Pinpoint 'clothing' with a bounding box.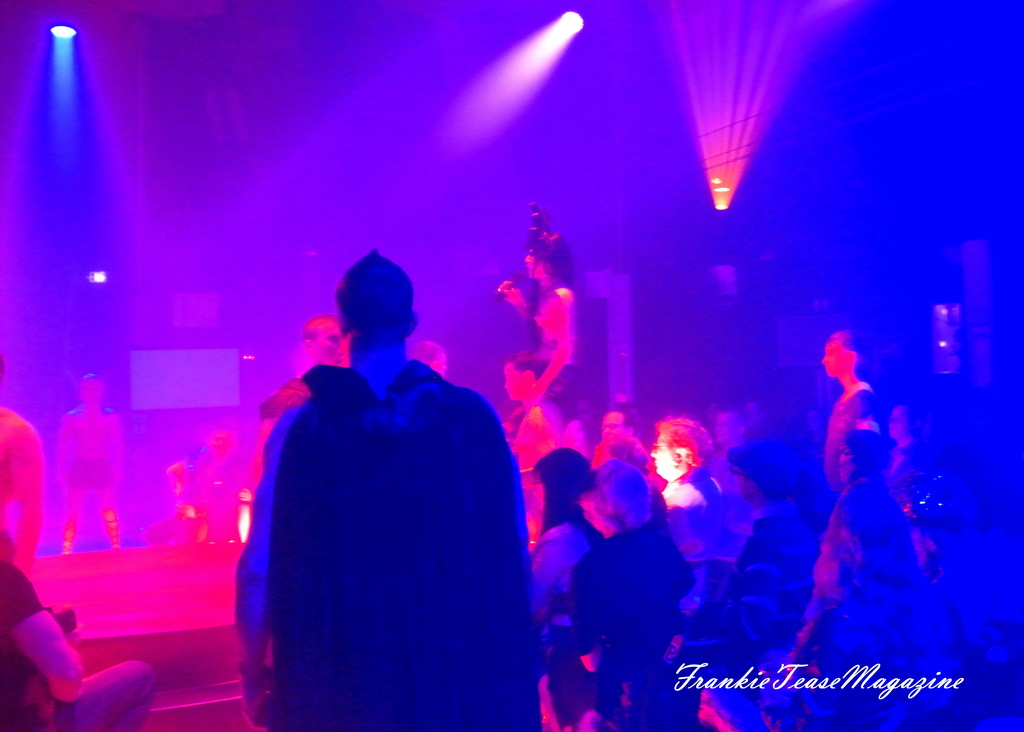
rect(824, 381, 883, 501).
